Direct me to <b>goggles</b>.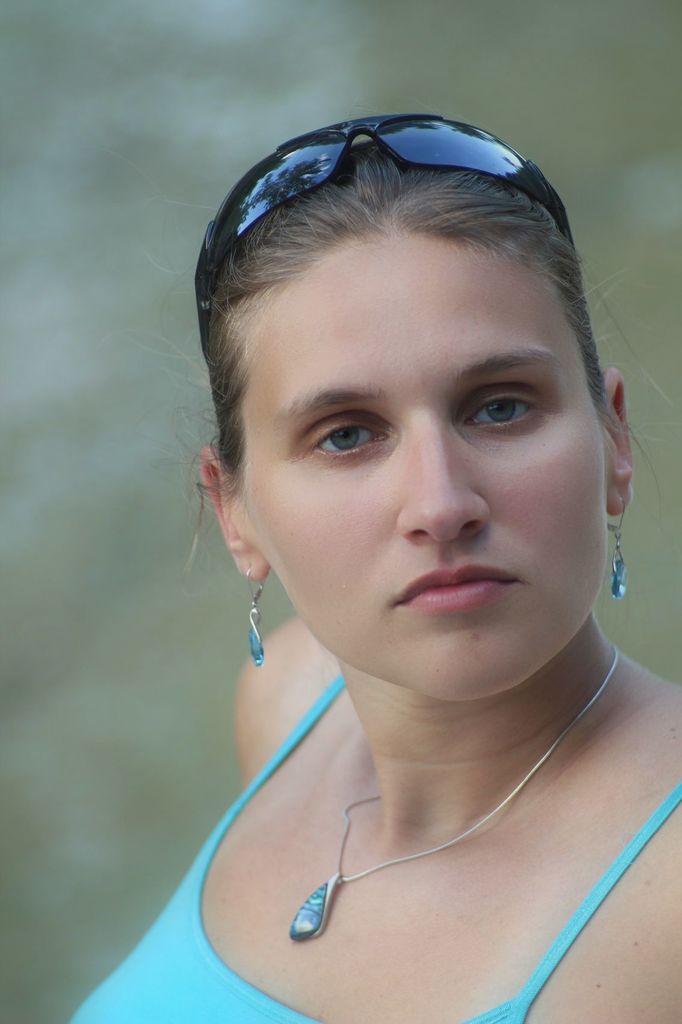
Direction: {"x1": 189, "y1": 108, "x2": 586, "y2": 339}.
